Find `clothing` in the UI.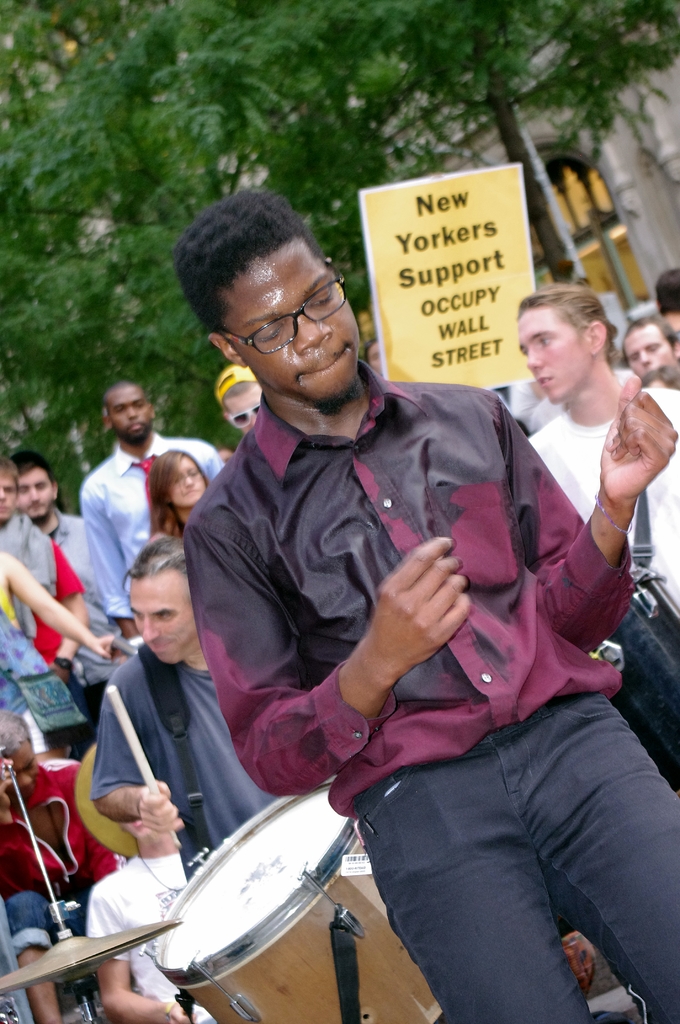
UI element at Rect(0, 576, 92, 740).
